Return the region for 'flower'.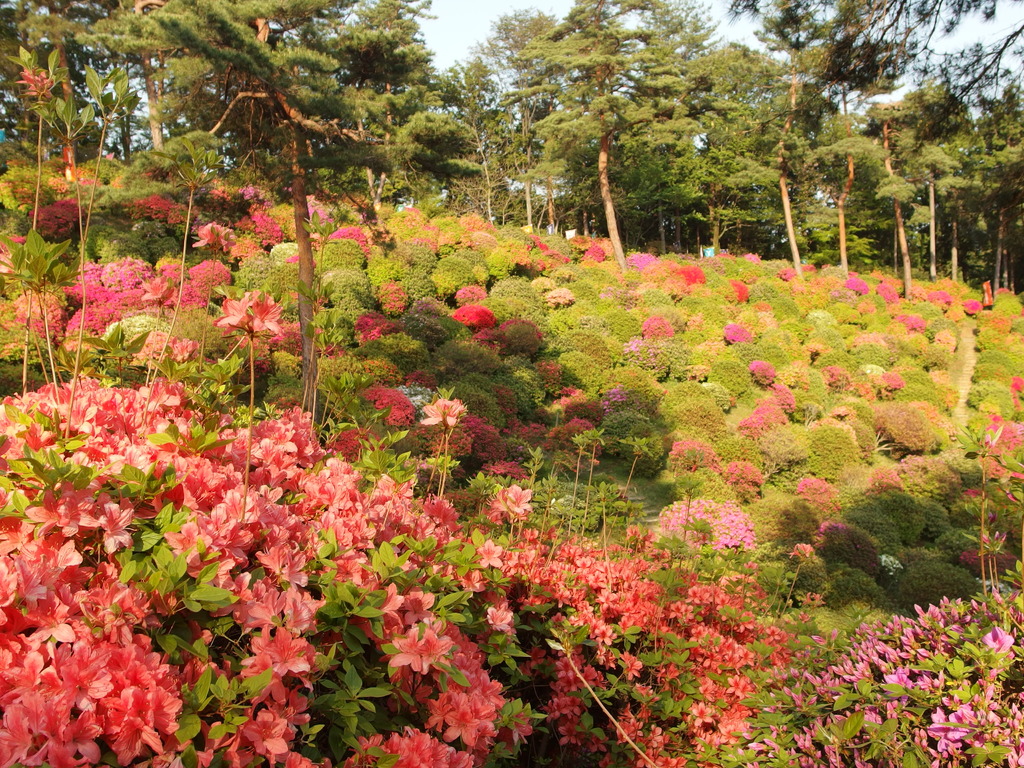
x1=323 y1=225 x2=372 y2=259.
